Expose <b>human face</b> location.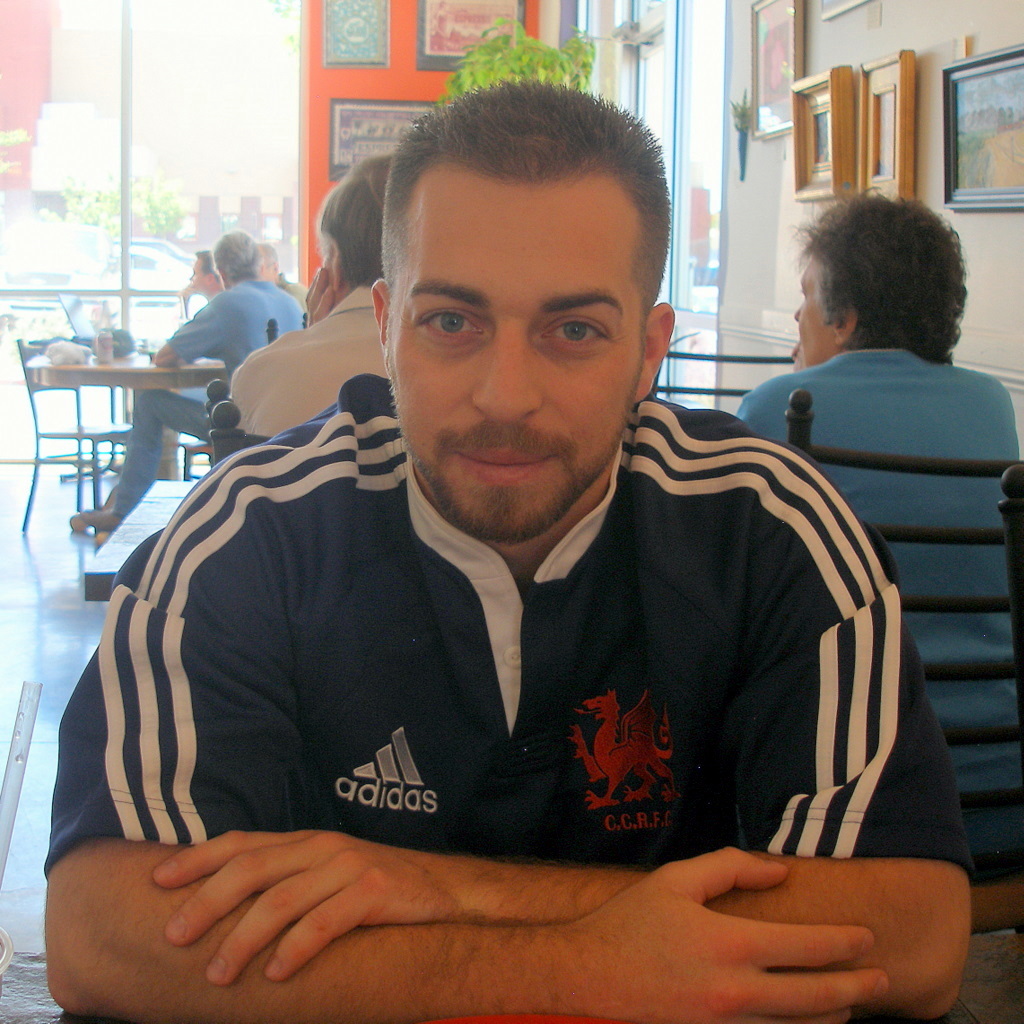
Exposed at BBox(796, 258, 835, 370).
